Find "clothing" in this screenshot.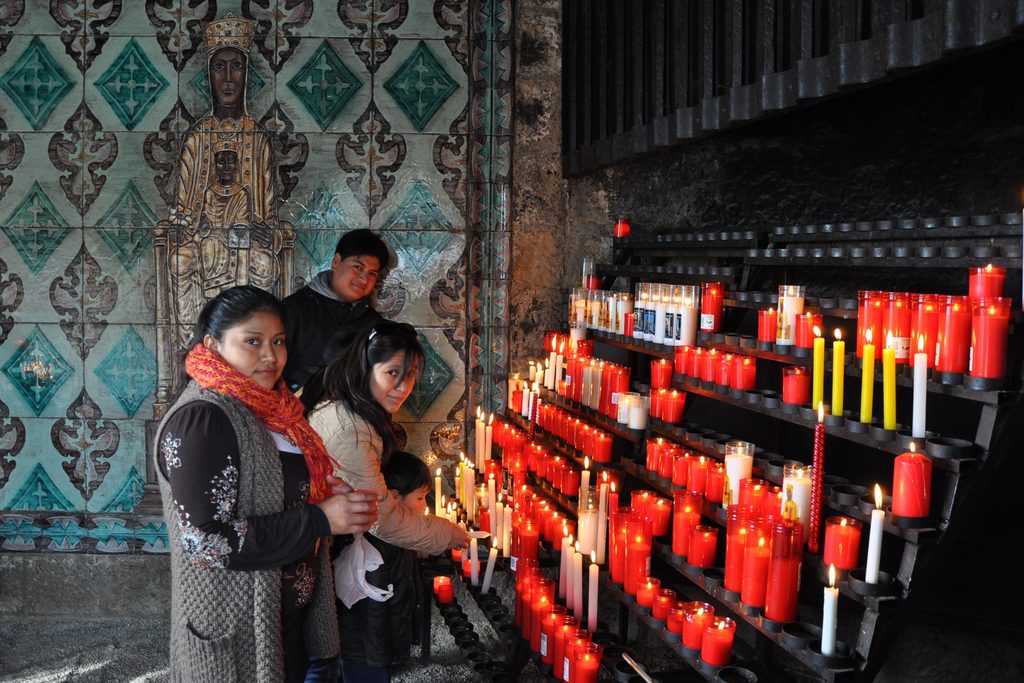
The bounding box for "clothing" is BBox(382, 506, 421, 646).
